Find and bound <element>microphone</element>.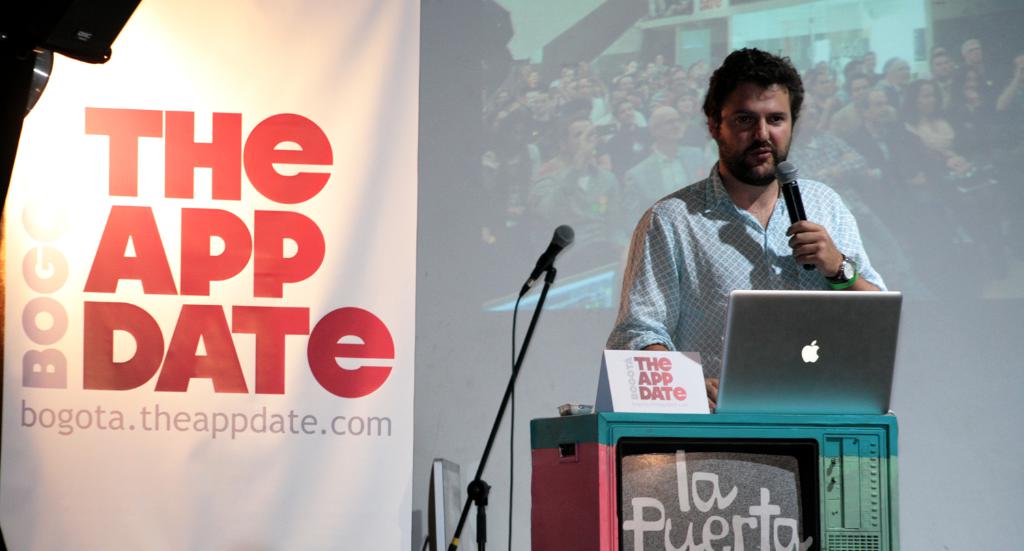
Bound: l=773, t=160, r=821, b=269.
